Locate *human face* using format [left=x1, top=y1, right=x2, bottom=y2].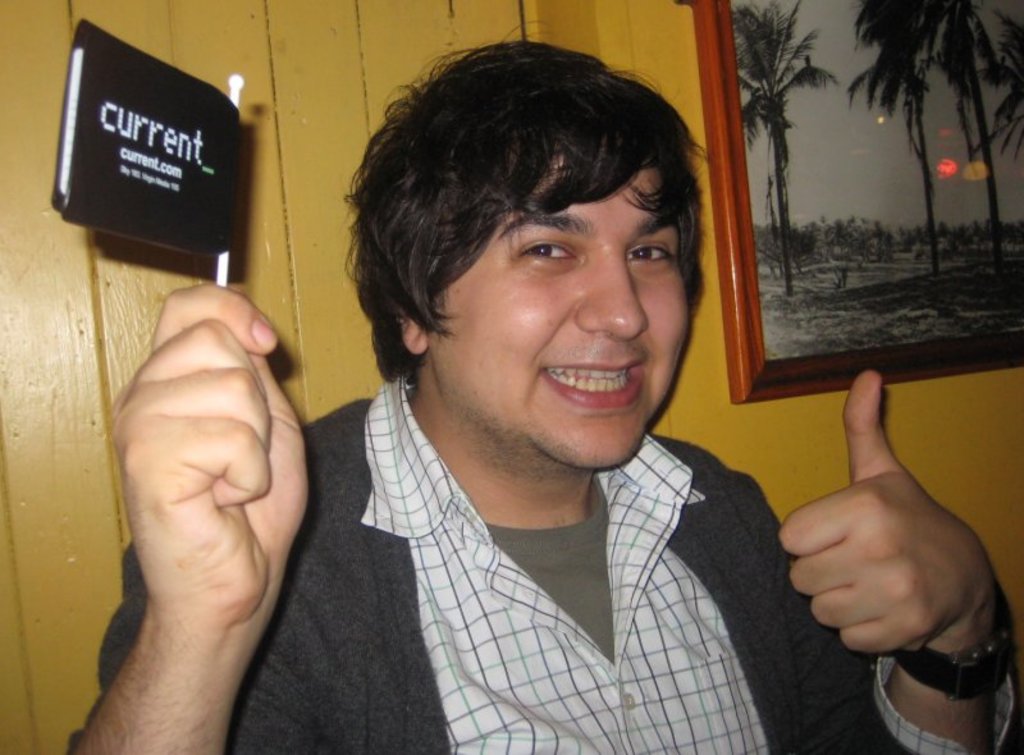
[left=428, top=129, right=690, bottom=473].
